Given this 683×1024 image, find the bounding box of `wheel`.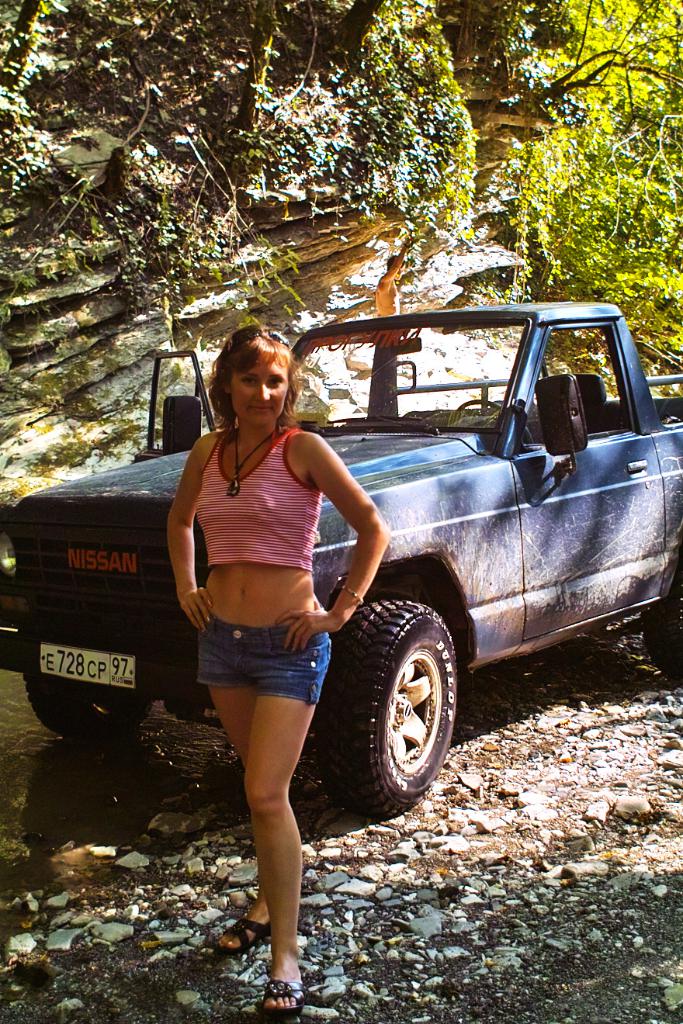
left=336, top=604, right=464, bottom=815.
